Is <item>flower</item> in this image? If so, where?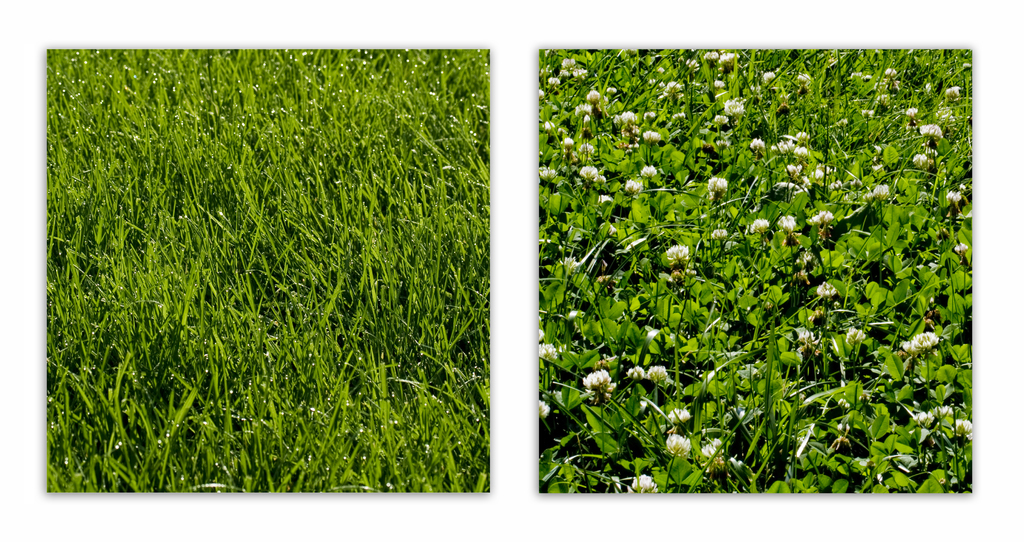
Yes, at locate(541, 316, 543, 342).
